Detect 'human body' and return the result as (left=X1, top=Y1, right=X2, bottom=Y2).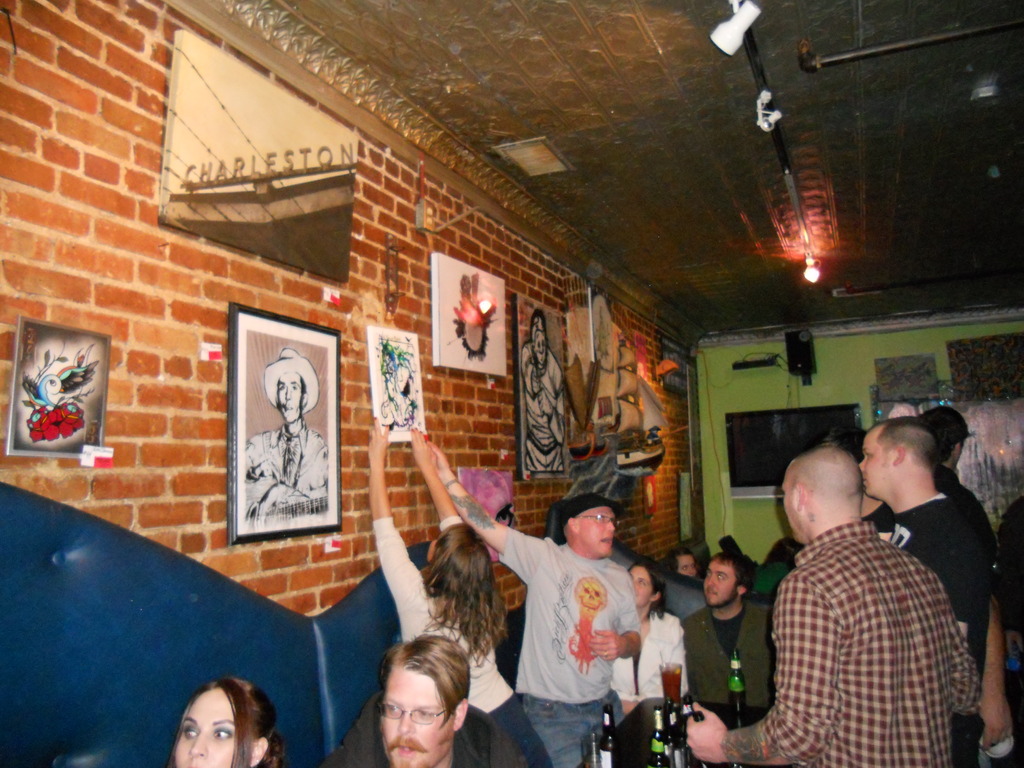
(left=237, top=415, right=352, bottom=523).
